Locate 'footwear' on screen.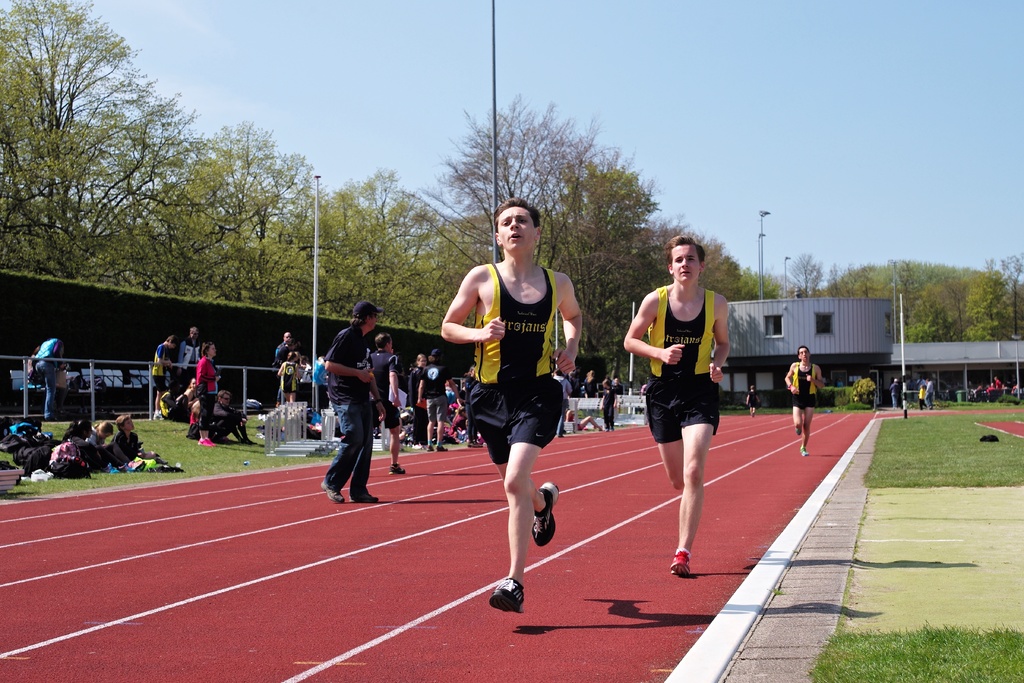
On screen at (left=795, top=430, right=803, bottom=437).
